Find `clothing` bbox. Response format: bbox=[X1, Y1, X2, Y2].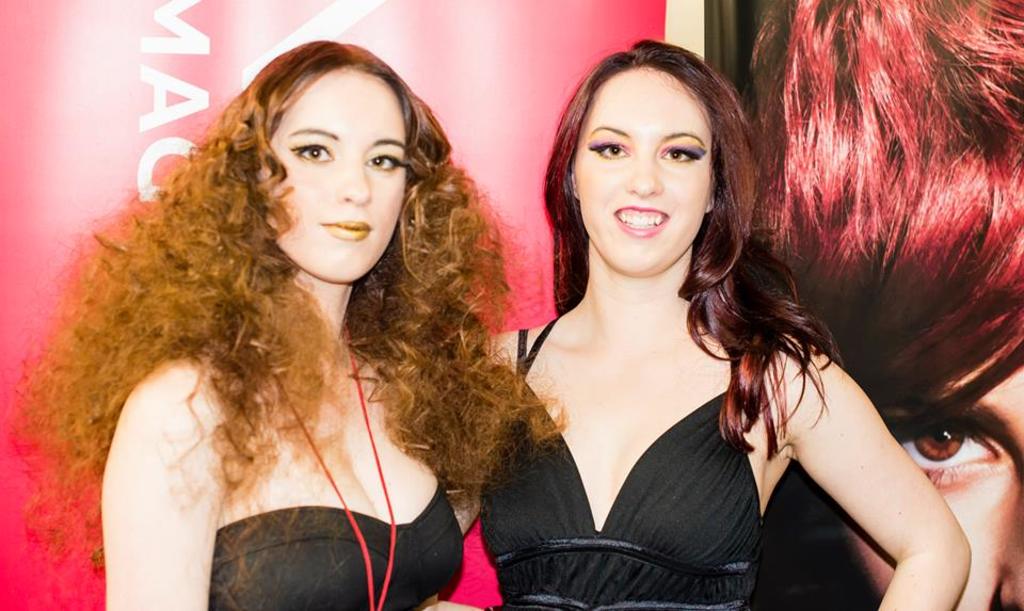
bbox=[205, 473, 471, 610].
